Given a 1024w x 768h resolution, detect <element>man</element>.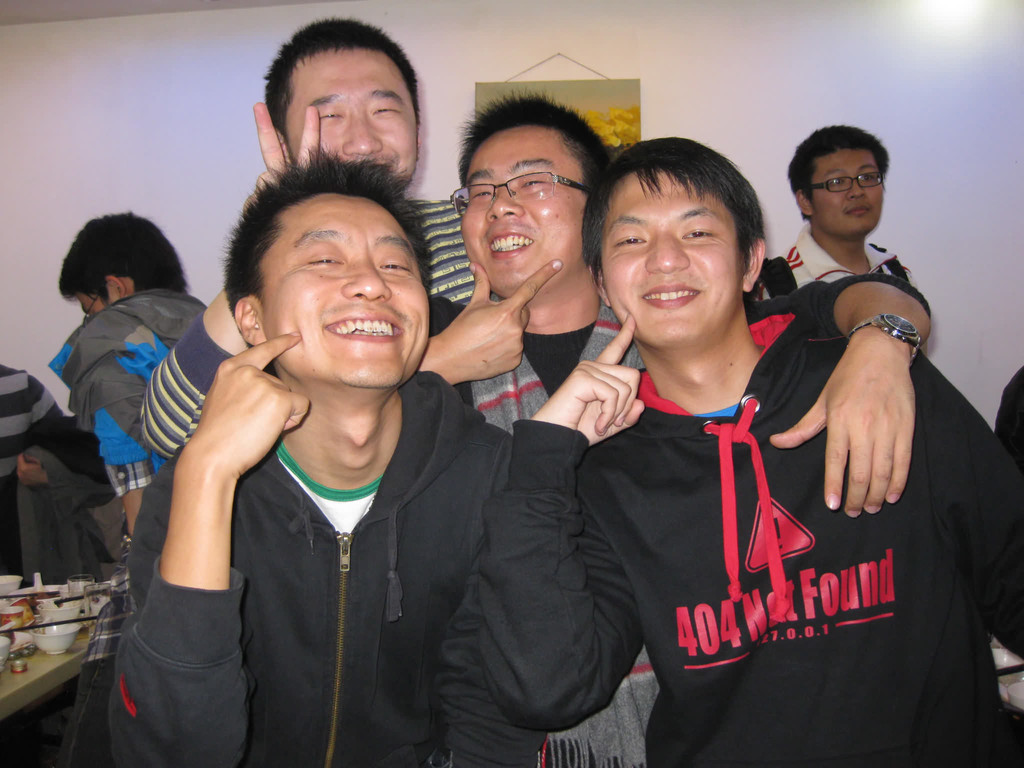
l=430, t=95, r=628, b=759.
